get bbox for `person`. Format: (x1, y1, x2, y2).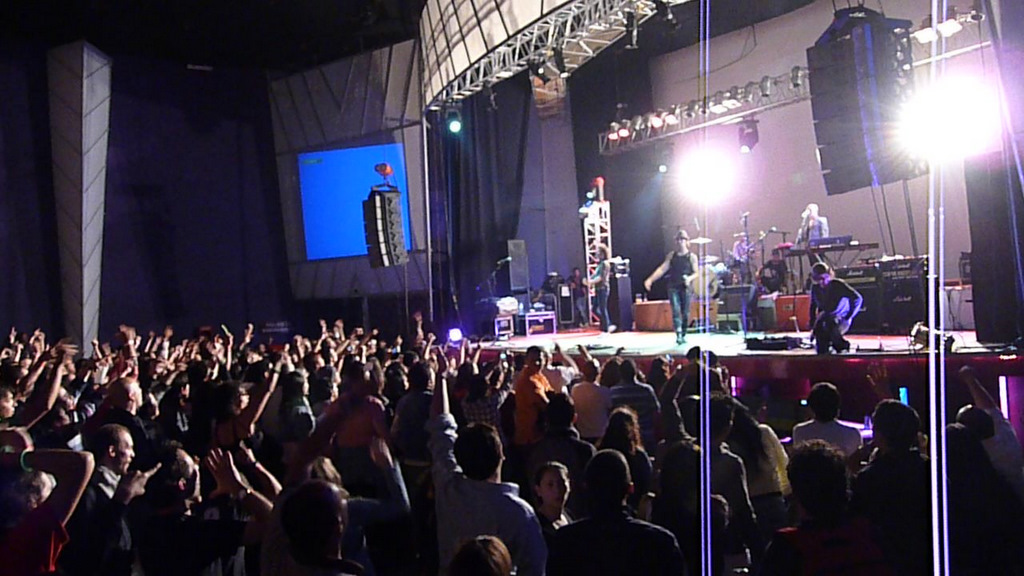
(642, 231, 701, 341).
